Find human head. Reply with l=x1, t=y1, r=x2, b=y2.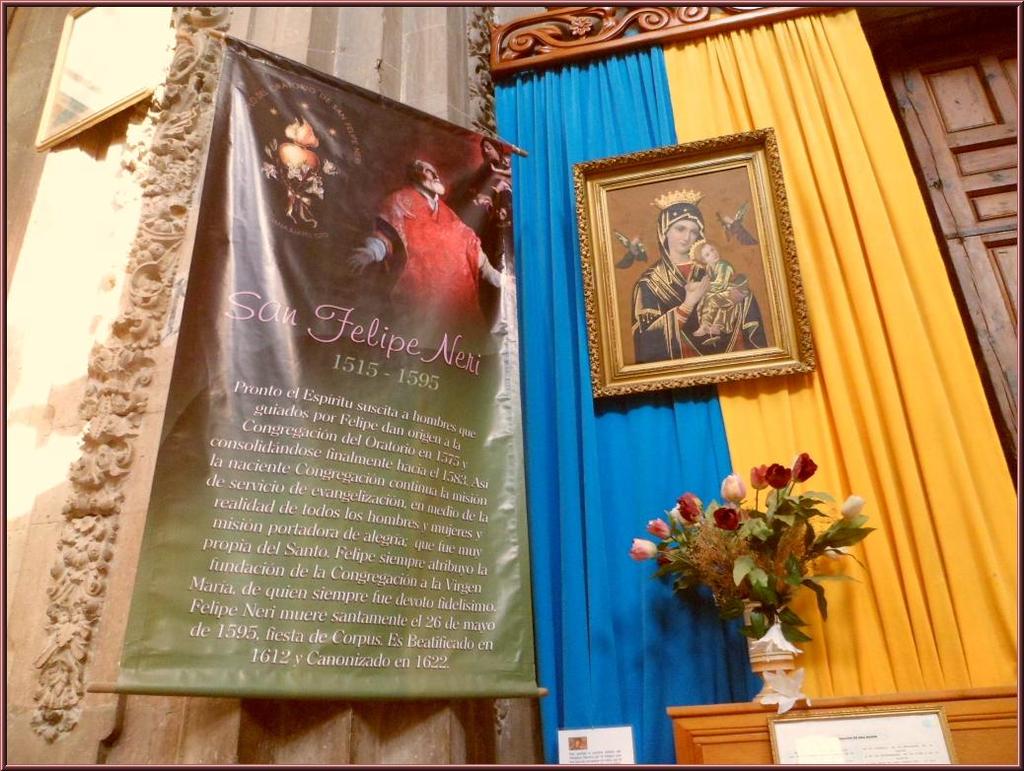
l=480, t=134, r=501, b=166.
